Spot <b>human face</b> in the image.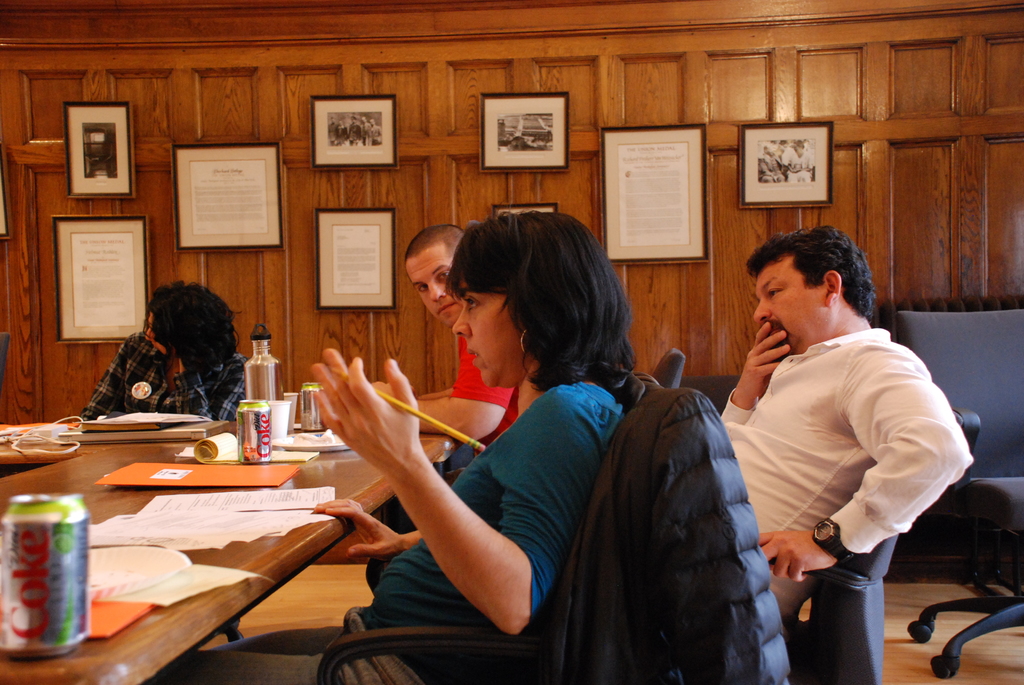
<b>human face</b> found at x1=456, y1=283, x2=526, y2=388.
